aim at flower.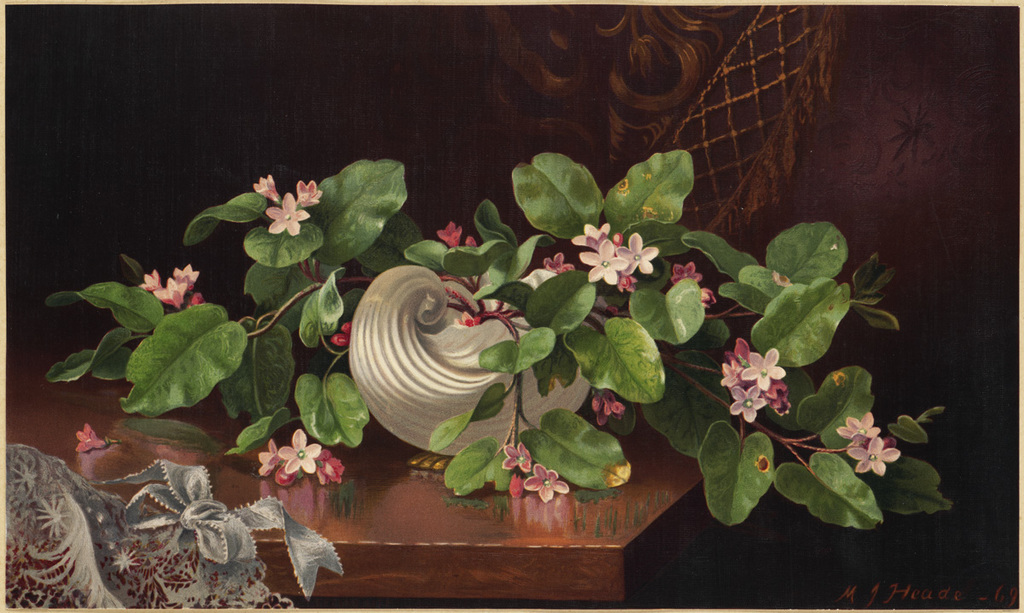
Aimed at 136/269/162/291.
